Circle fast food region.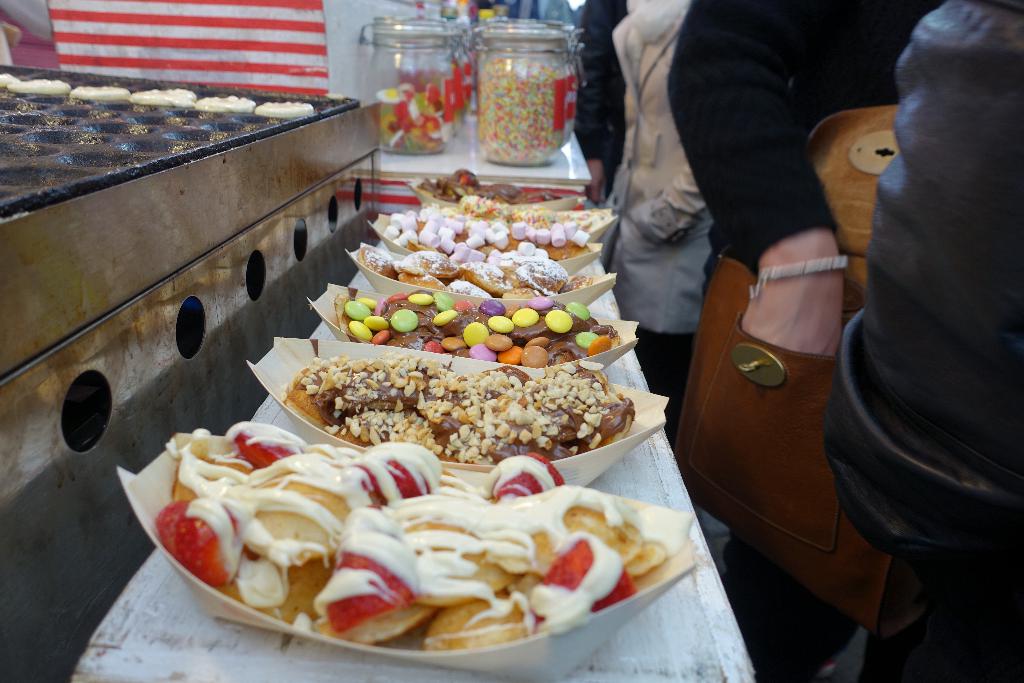
Region: select_region(18, 78, 62, 97).
